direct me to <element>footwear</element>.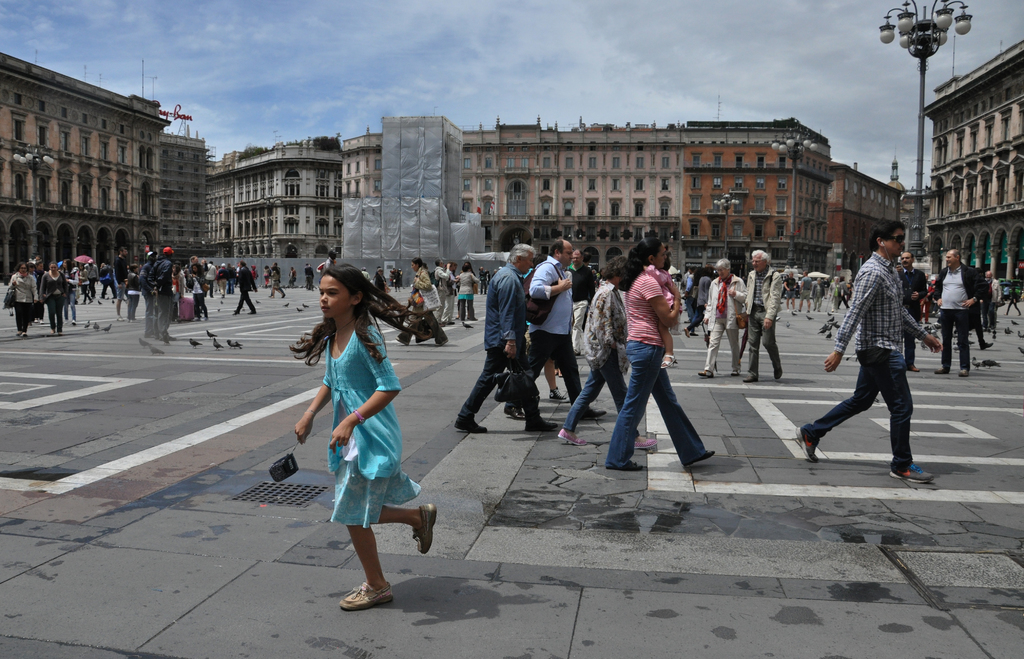
Direction: <box>339,577,397,611</box>.
